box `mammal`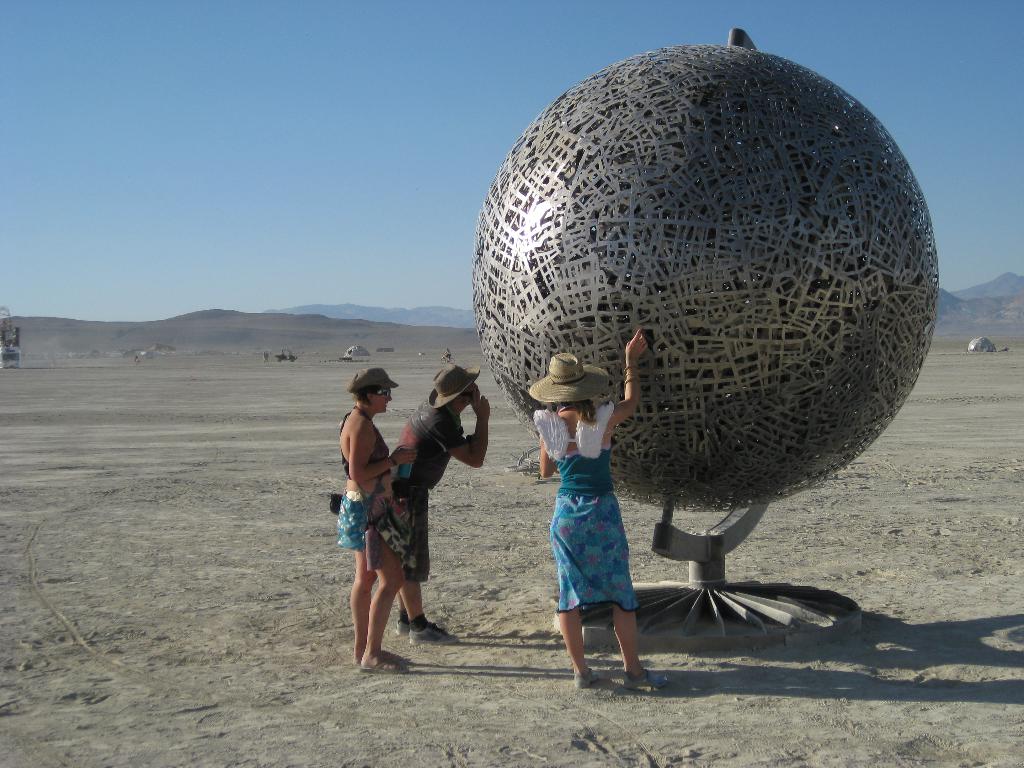
box=[532, 332, 662, 689]
